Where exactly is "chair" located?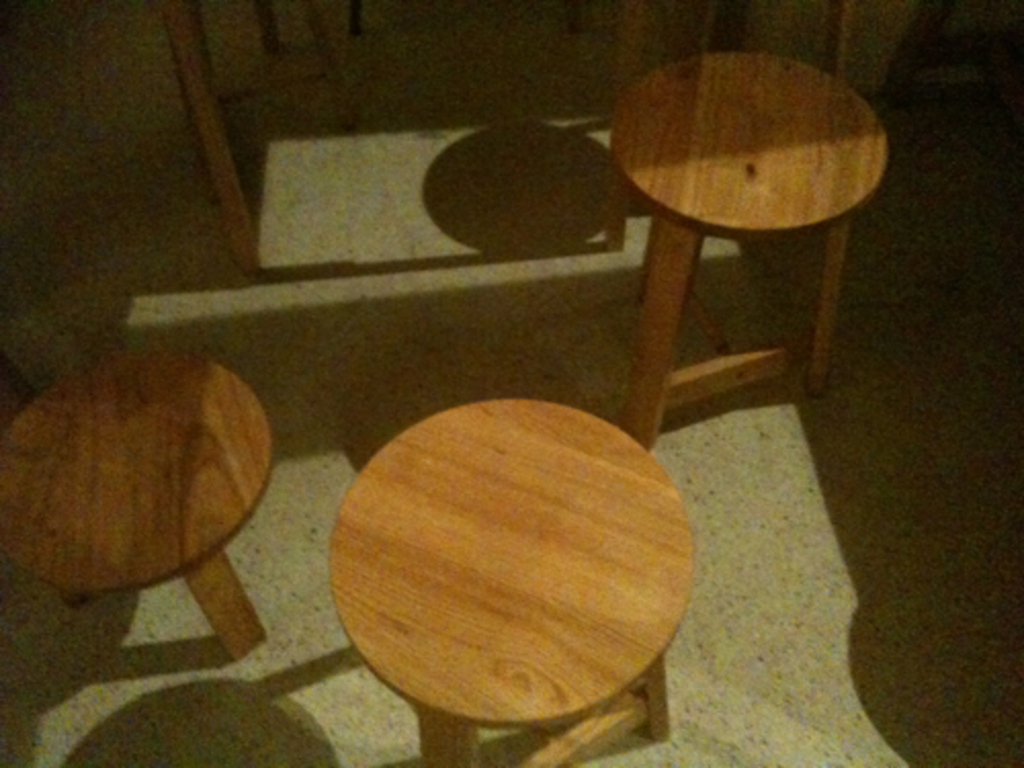
Its bounding box is <bbox>575, 0, 901, 477</bbox>.
